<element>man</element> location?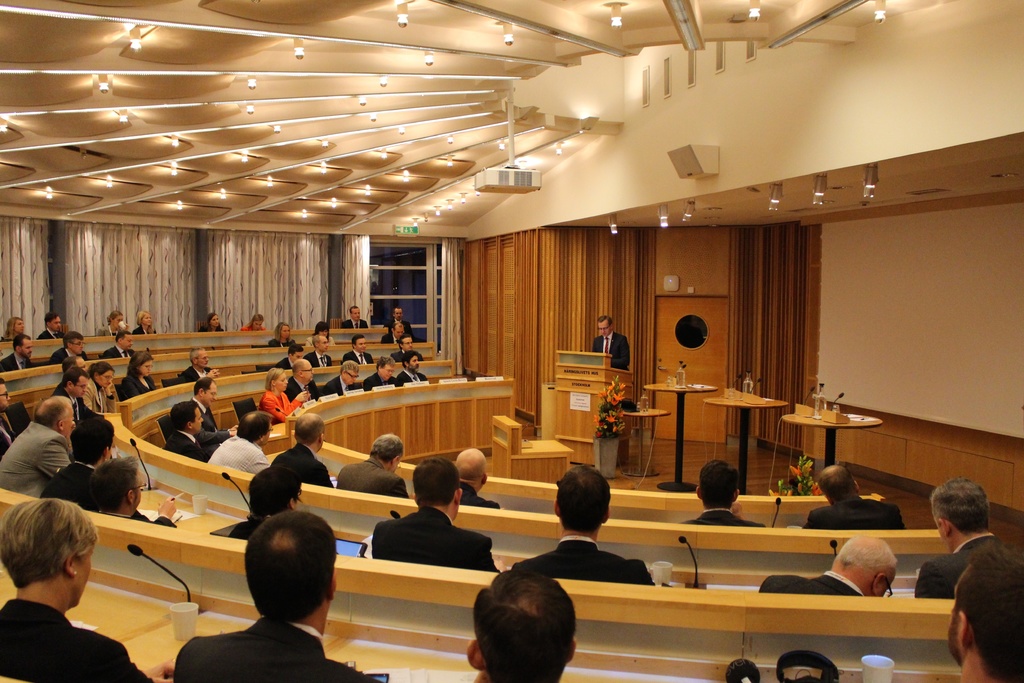
<bbox>104, 329, 132, 360</bbox>
